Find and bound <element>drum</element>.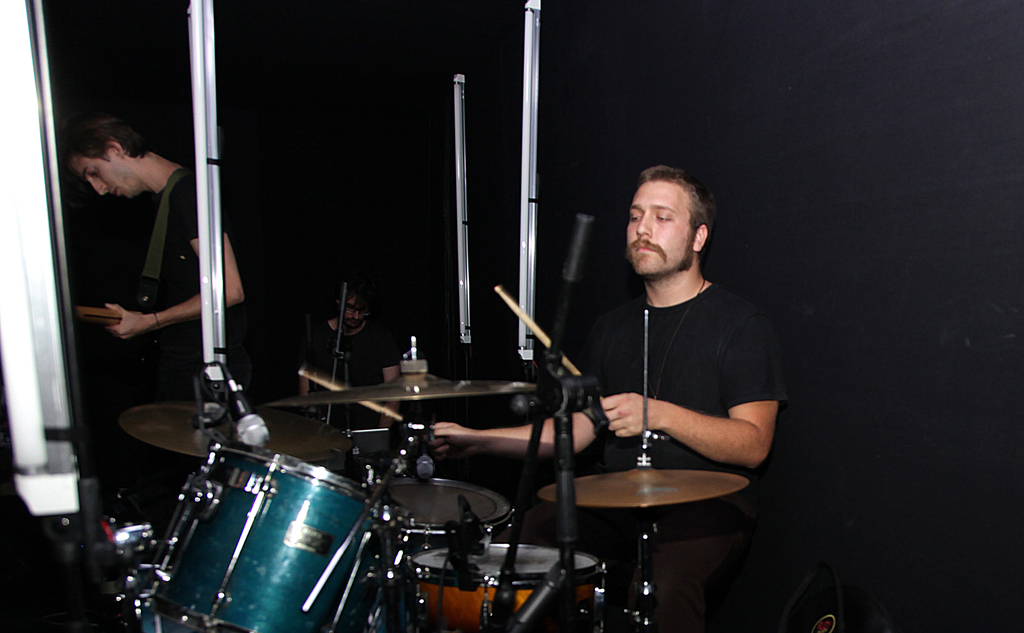
Bound: box(110, 442, 353, 632).
